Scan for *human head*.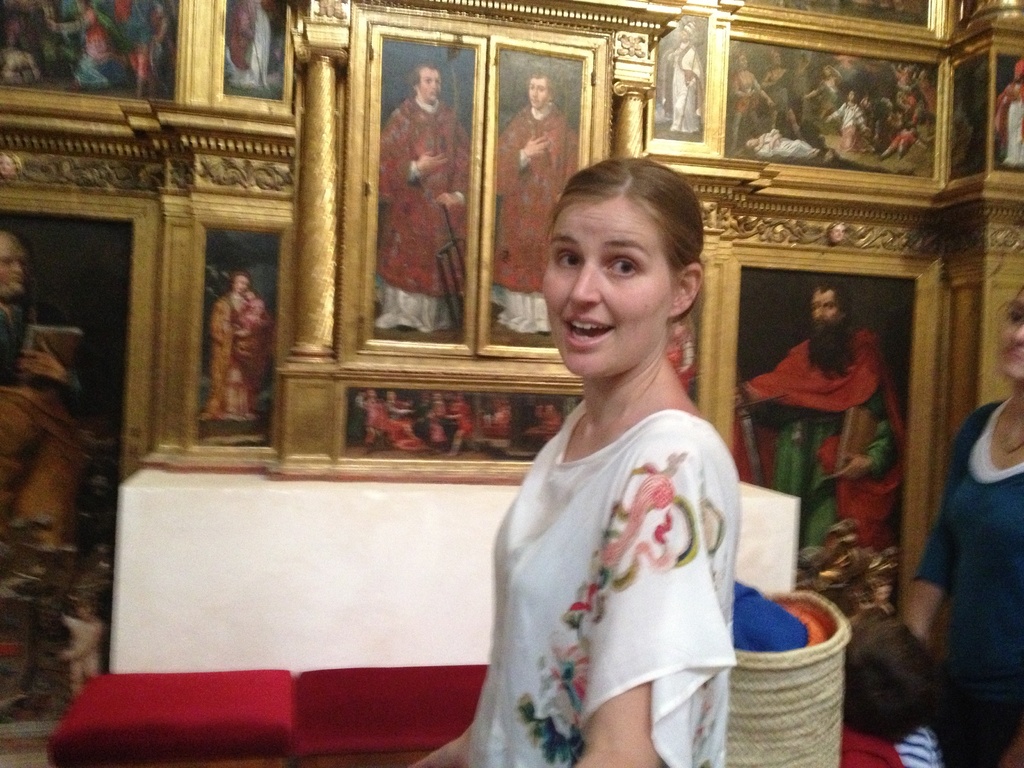
Scan result: select_region(152, 0, 164, 17).
